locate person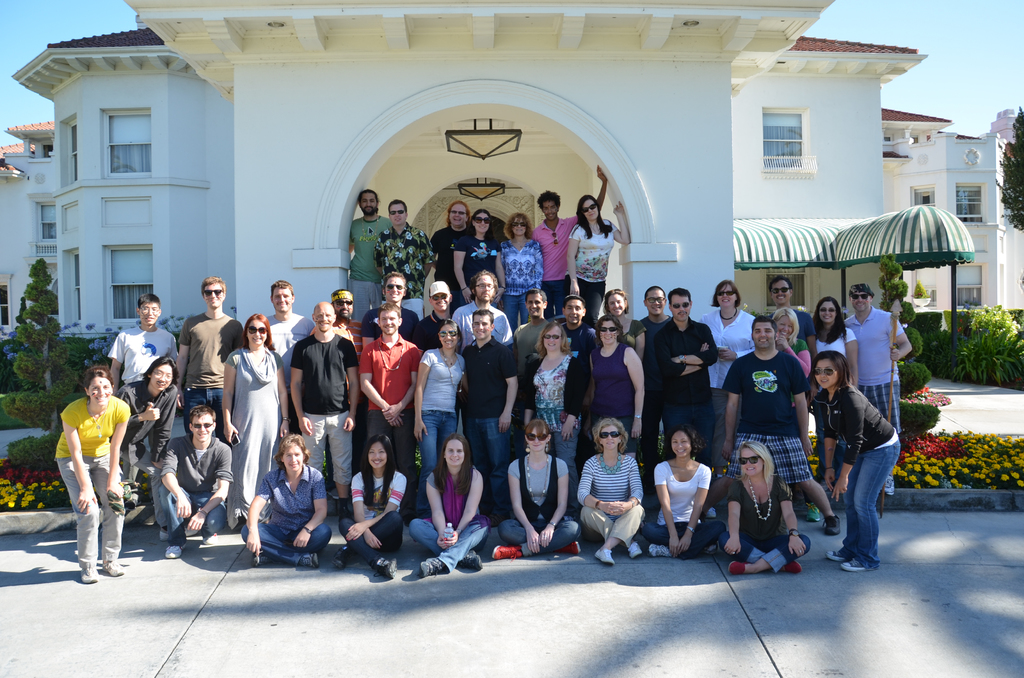
box=[653, 280, 724, 460]
